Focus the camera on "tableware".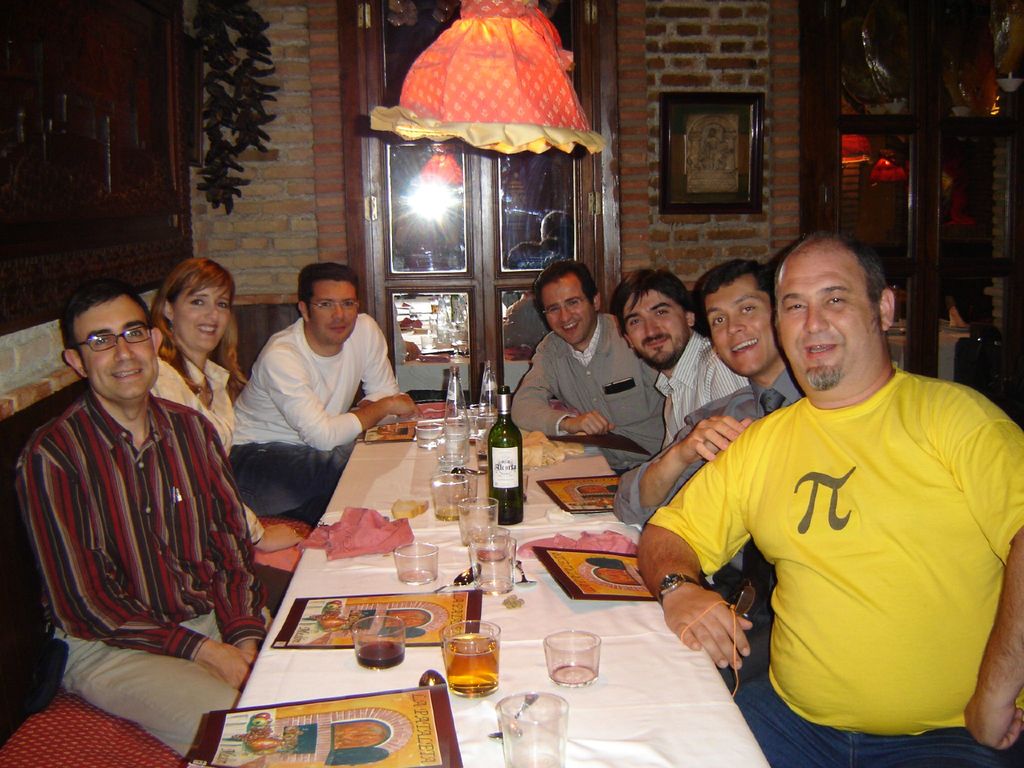
Focus region: <bbox>440, 349, 467, 419</bbox>.
